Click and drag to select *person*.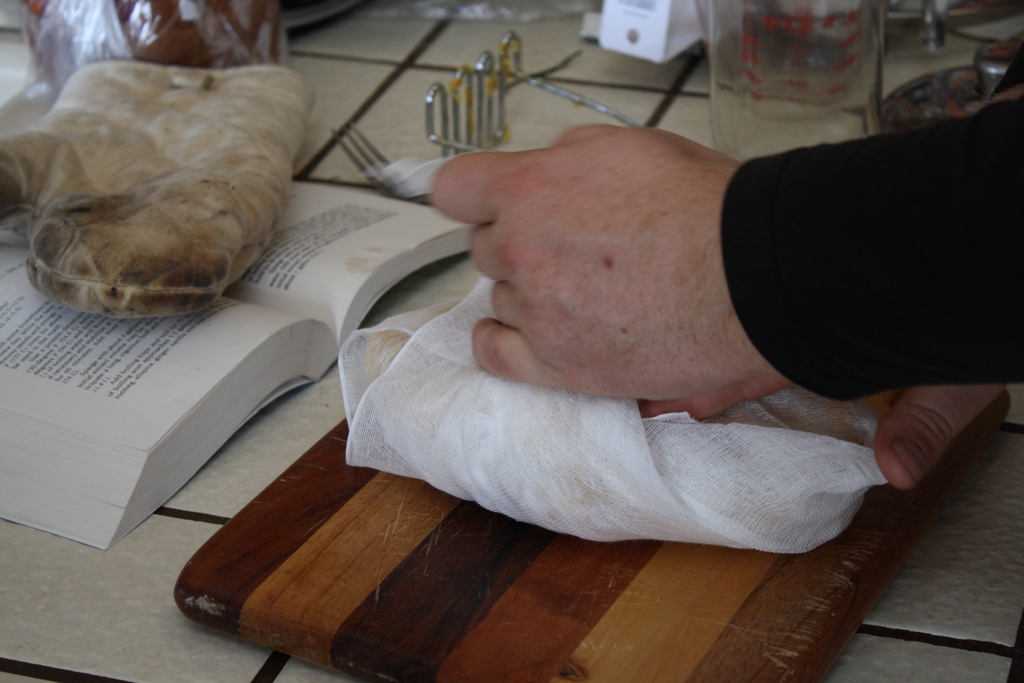
Selection: Rect(426, 42, 1023, 682).
